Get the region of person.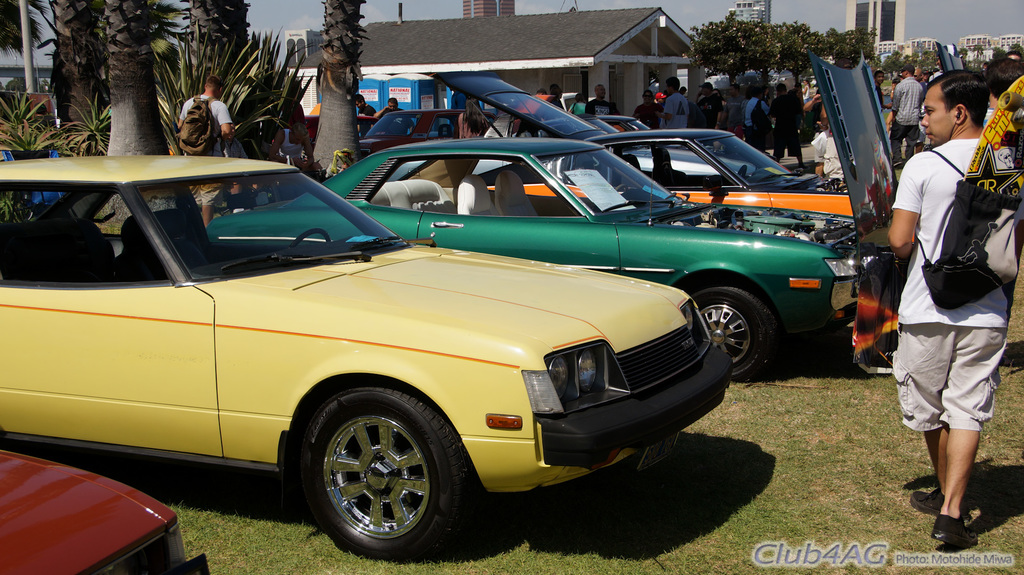
rect(803, 79, 810, 98).
